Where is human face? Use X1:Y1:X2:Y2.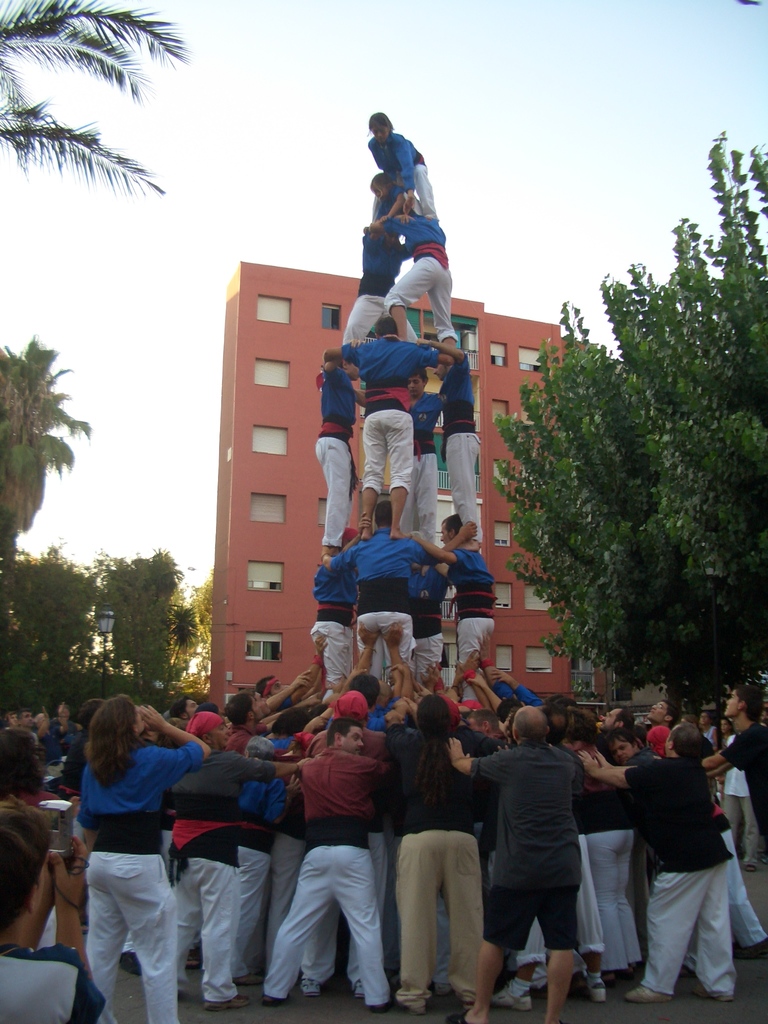
614:742:627:760.
